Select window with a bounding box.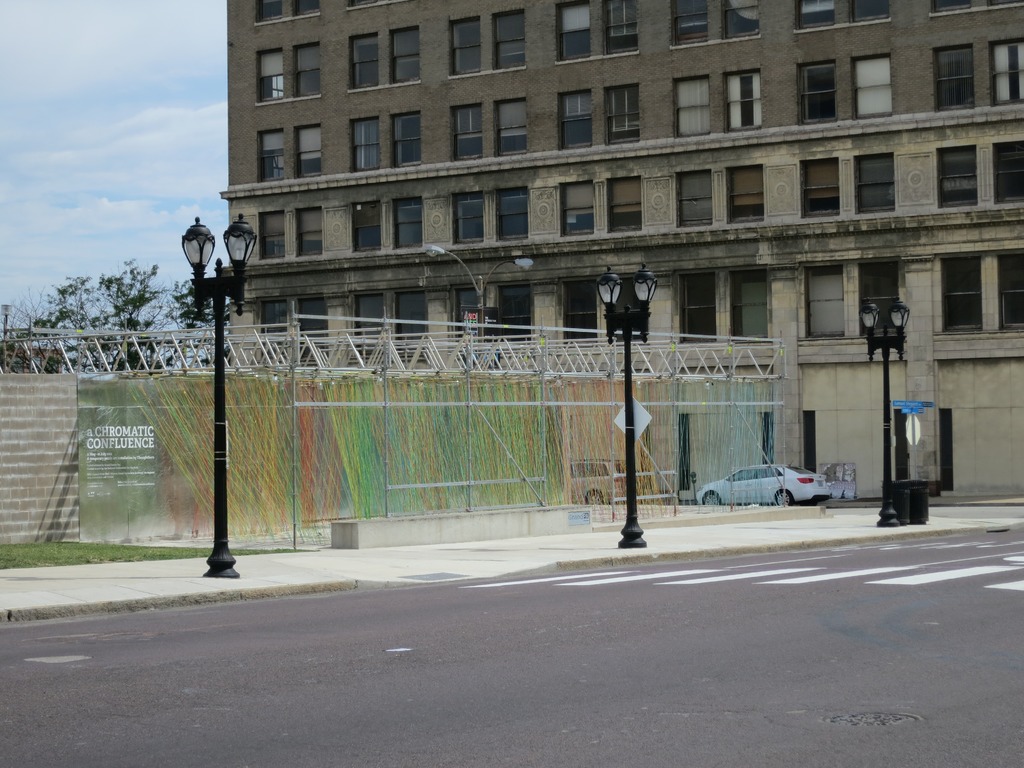
928/0/969/16.
